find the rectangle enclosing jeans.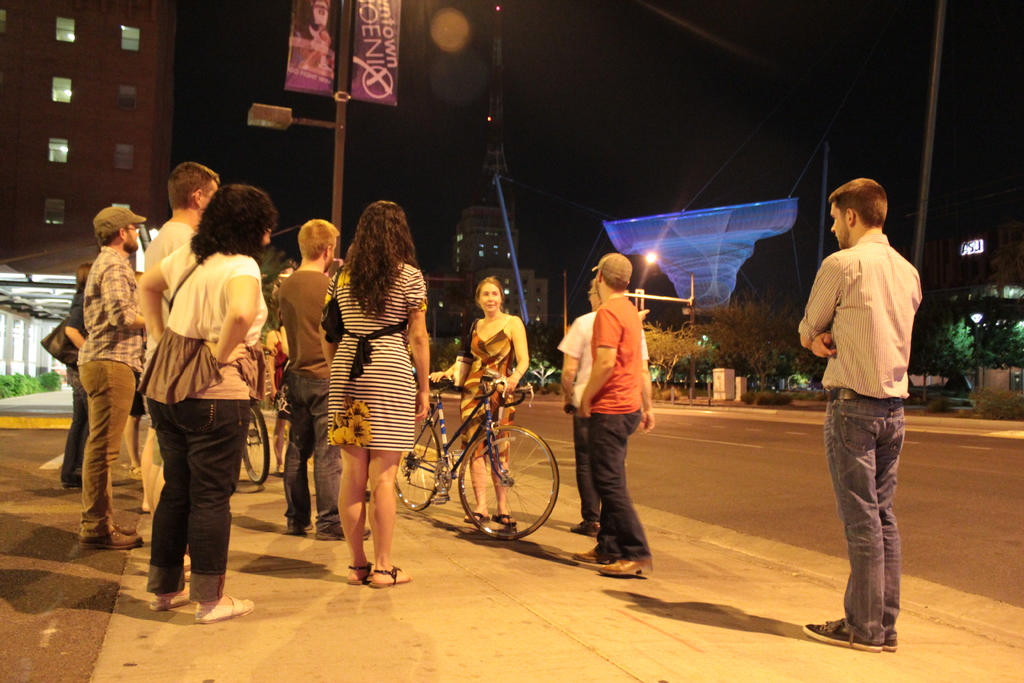
l=826, t=386, r=918, b=661.
